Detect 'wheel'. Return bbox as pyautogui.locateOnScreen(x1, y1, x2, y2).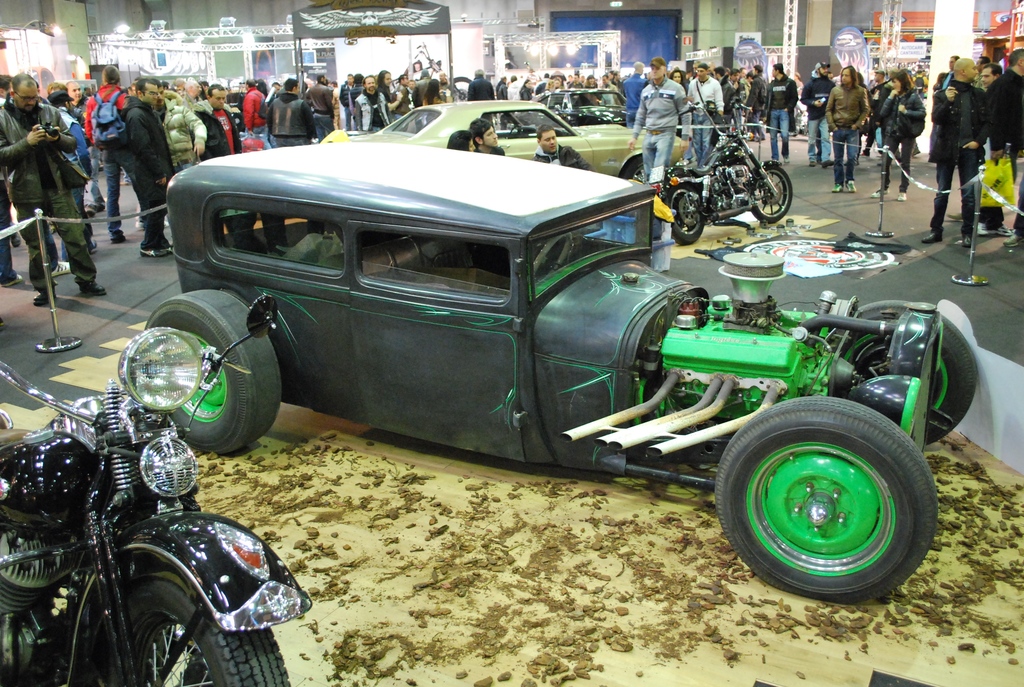
pyautogui.locateOnScreen(753, 166, 792, 223).
